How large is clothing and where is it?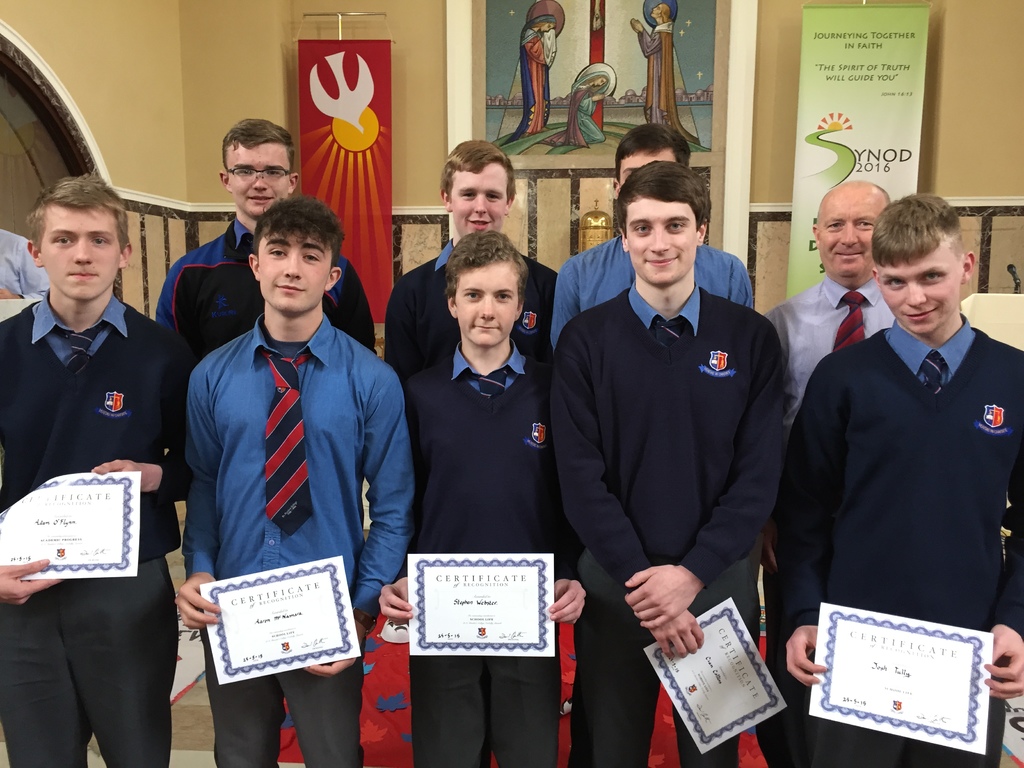
Bounding box: bbox(548, 223, 753, 352).
